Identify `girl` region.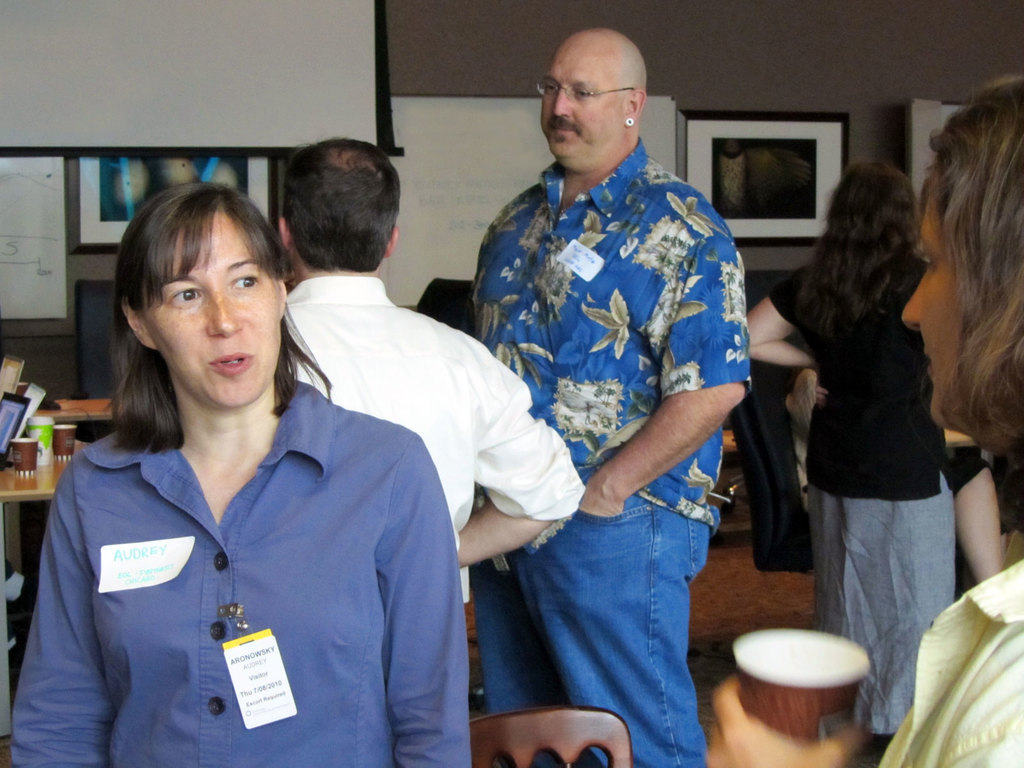
Region: <box>879,78,1023,767</box>.
